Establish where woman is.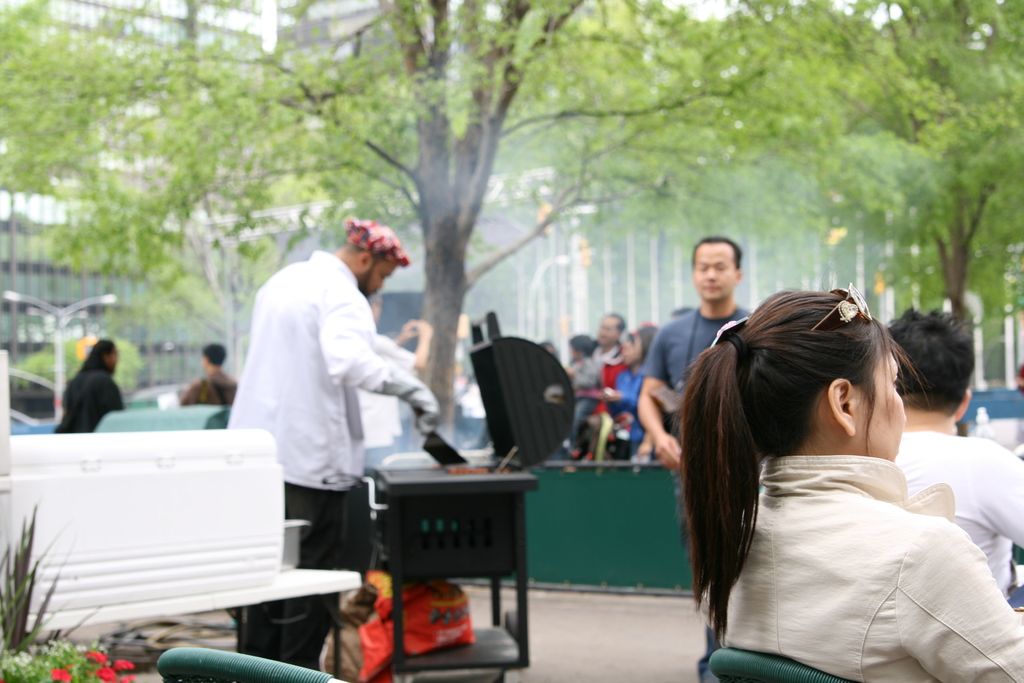
Established at select_region(607, 321, 661, 462).
